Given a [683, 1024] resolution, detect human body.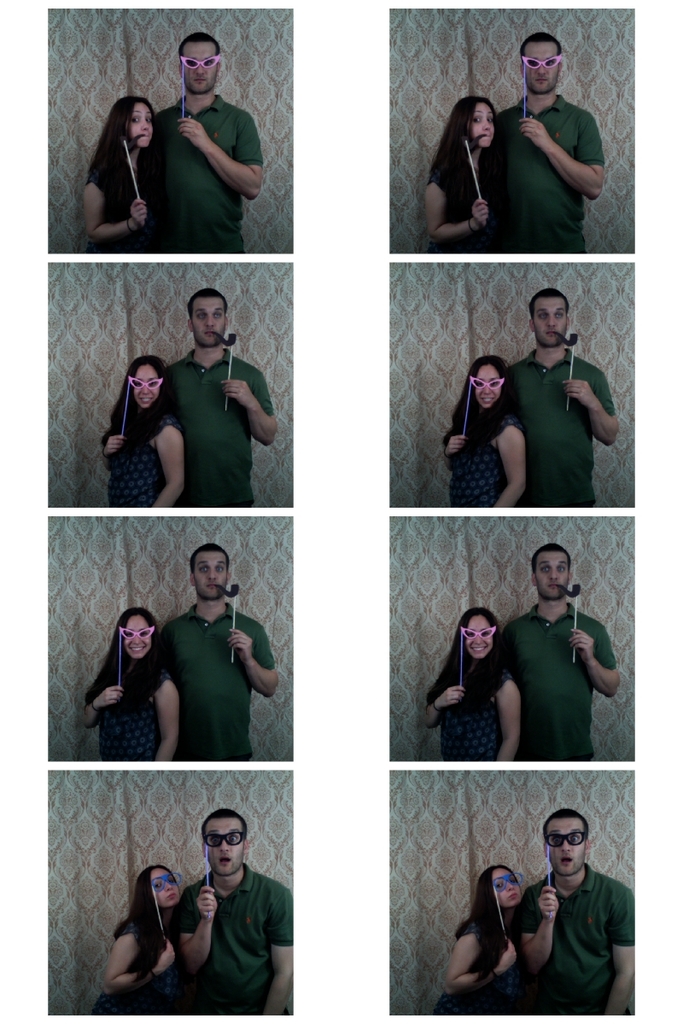
(x1=90, y1=872, x2=198, y2=1015).
